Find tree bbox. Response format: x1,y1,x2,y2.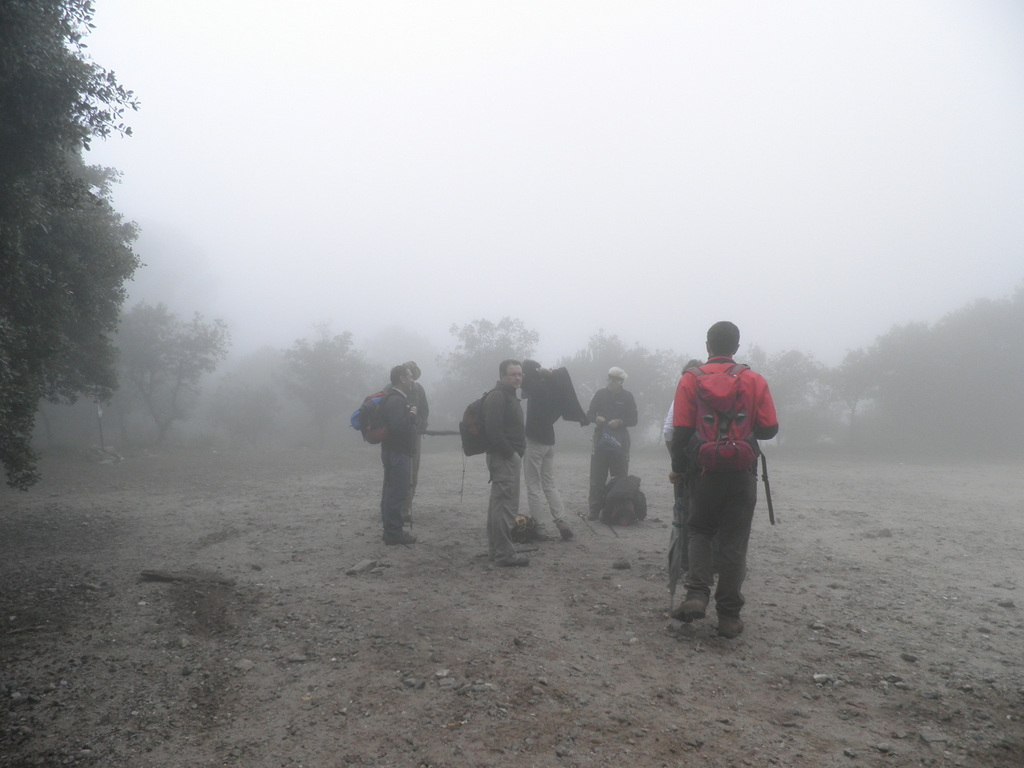
208,356,277,445.
